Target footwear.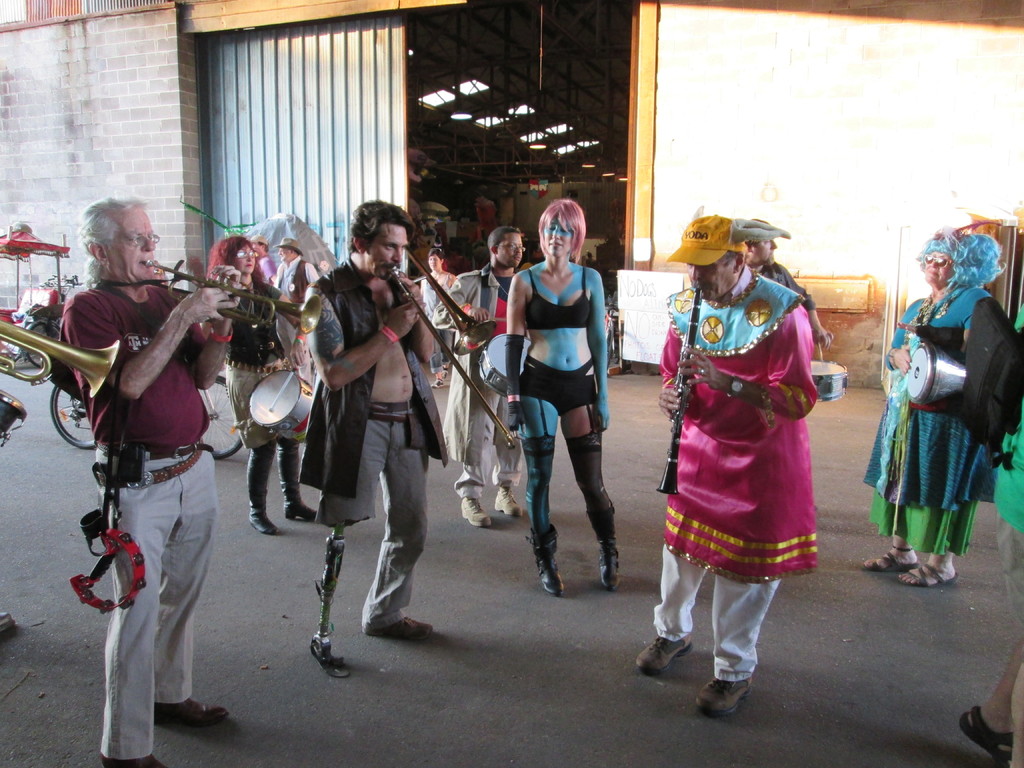
Target region: [left=440, top=363, right=451, bottom=379].
